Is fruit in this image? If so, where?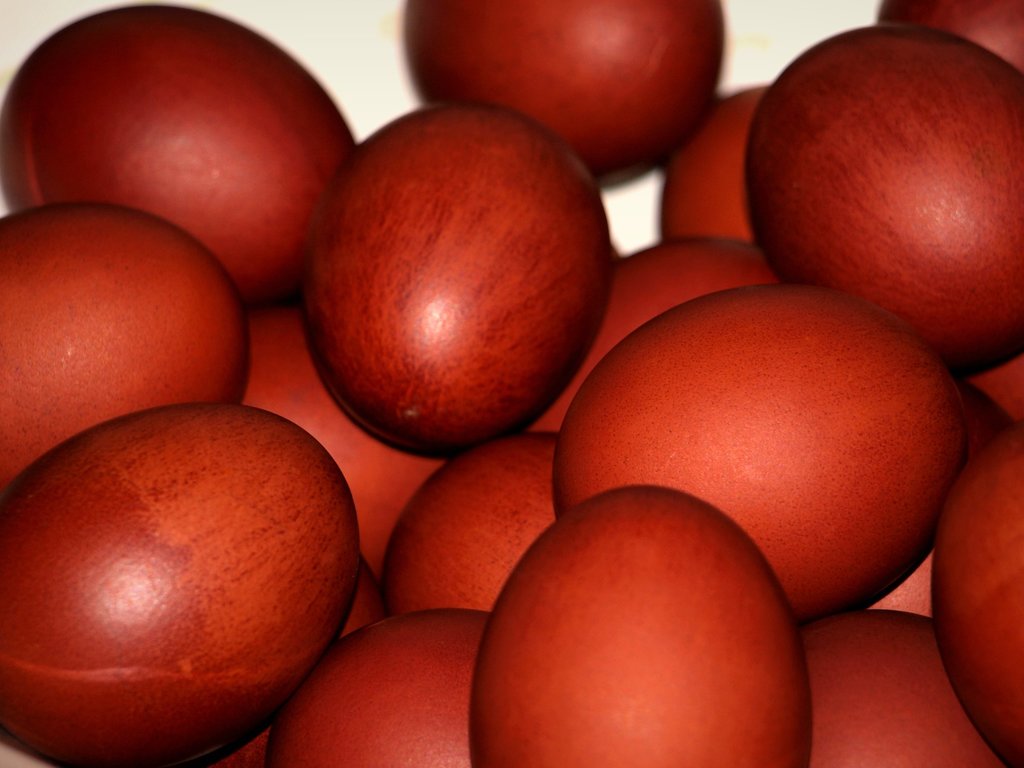
Yes, at BBox(302, 110, 614, 491).
